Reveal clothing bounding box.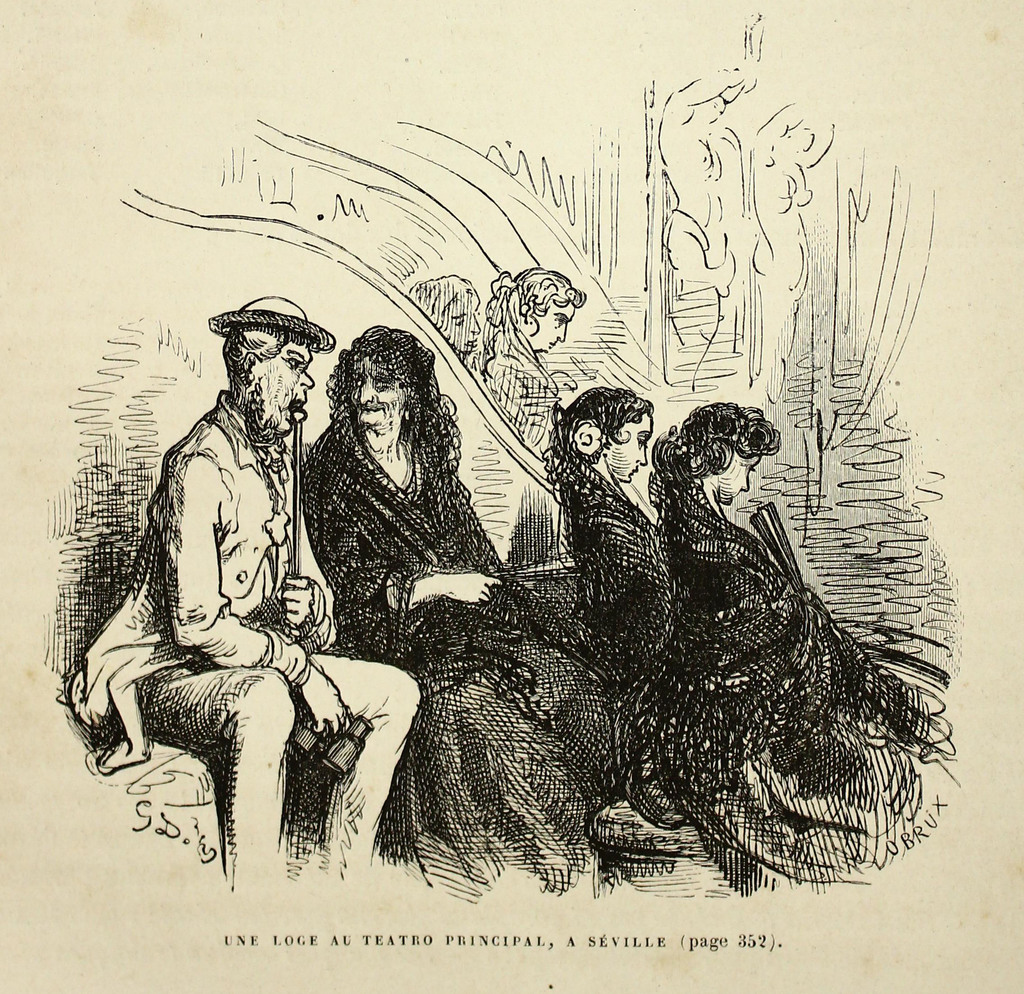
Revealed: [left=296, top=402, right=583, bottom=891].
